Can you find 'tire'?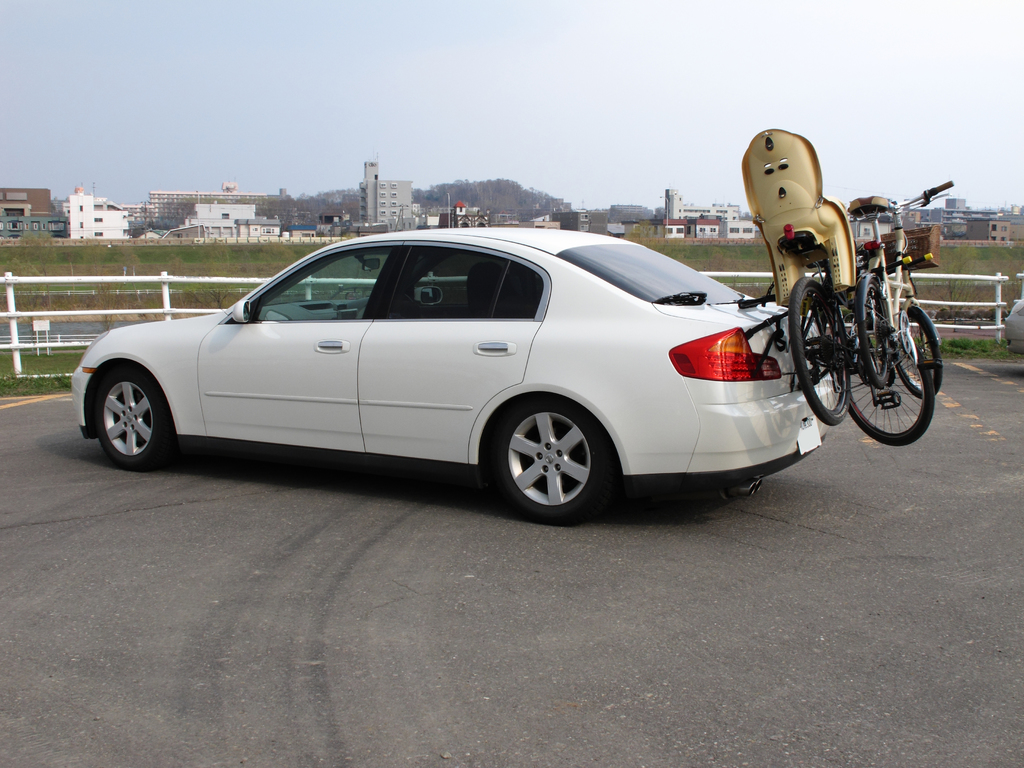
Yes, bounding box: pyautogui.locateOnScreen(788, 276, 851, 426).
